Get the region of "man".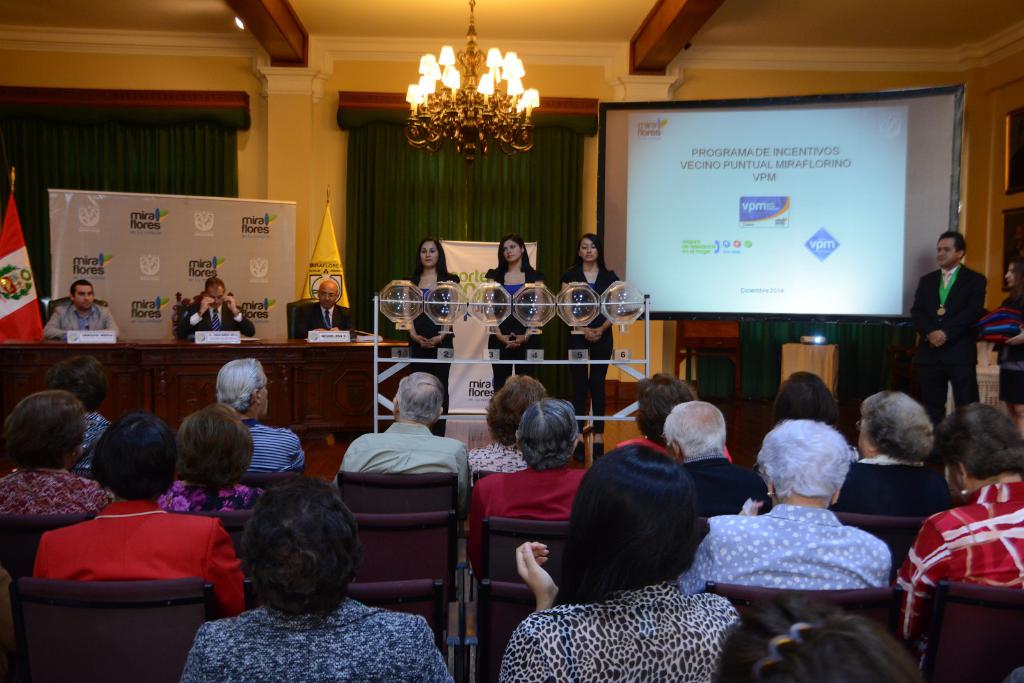
bbox=(173, 276, 255, 338).
